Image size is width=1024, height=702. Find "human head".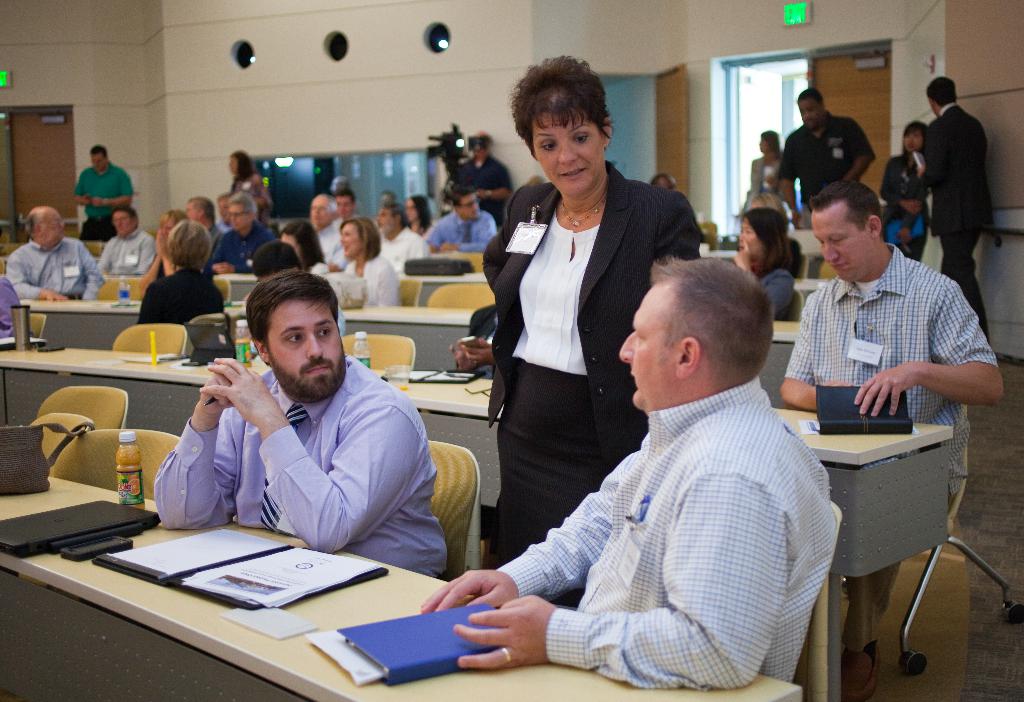
[226, 191, 259, 233].
